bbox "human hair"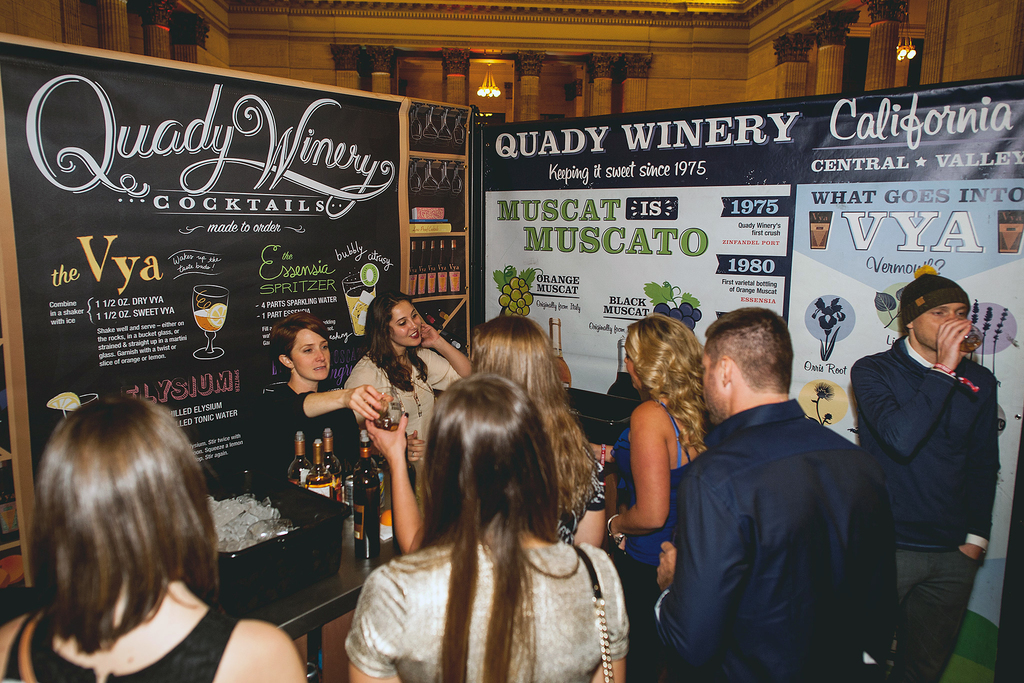
bbox=(470, 314, 595, 513)
